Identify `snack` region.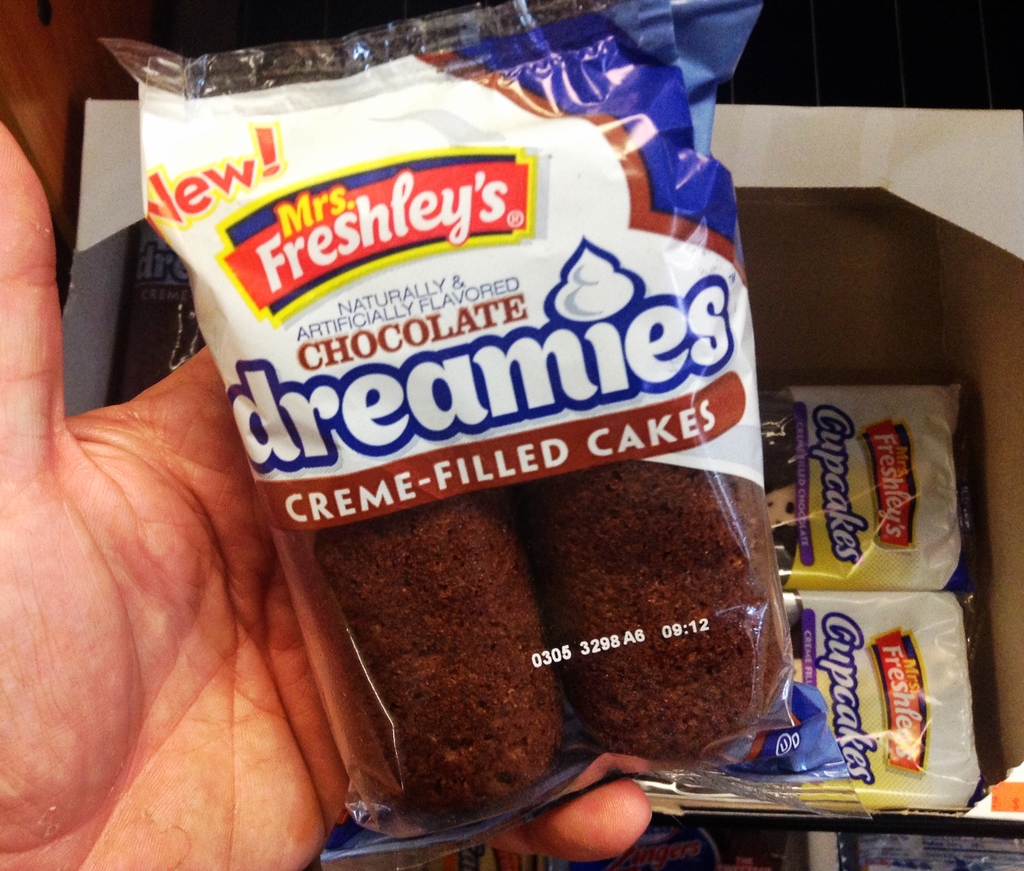
Region: Rect(765, 368, 1002, 584).
